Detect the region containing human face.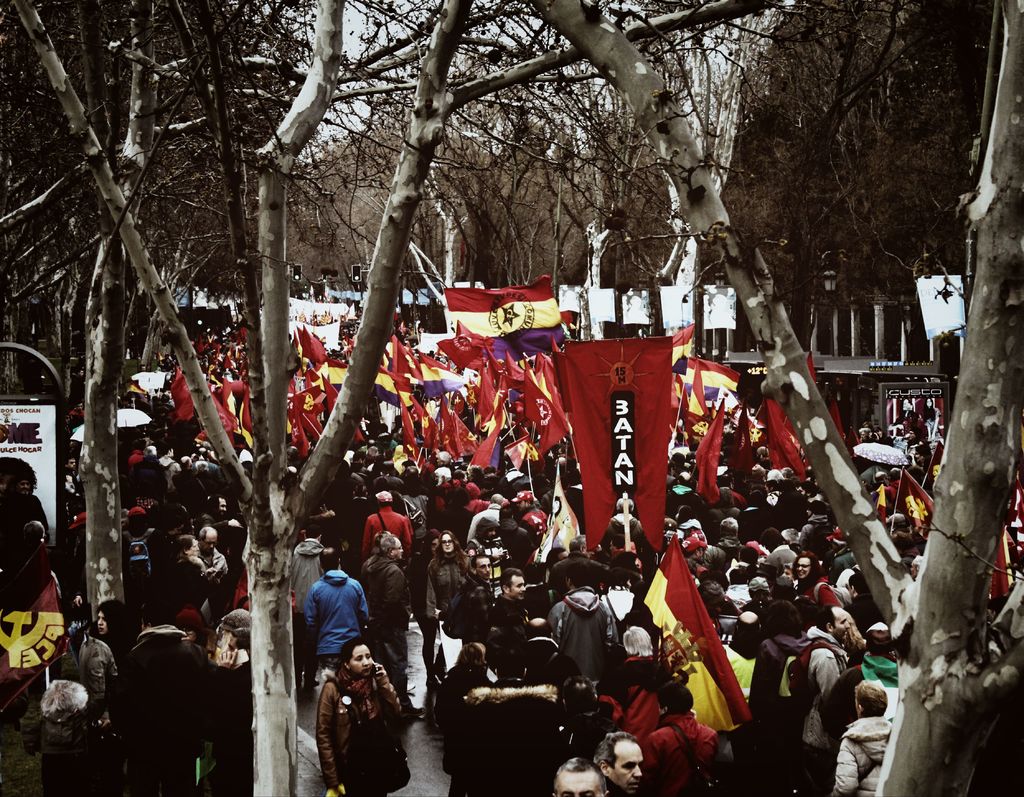
<bbox>512, 576, 528, 603</bbox>.
